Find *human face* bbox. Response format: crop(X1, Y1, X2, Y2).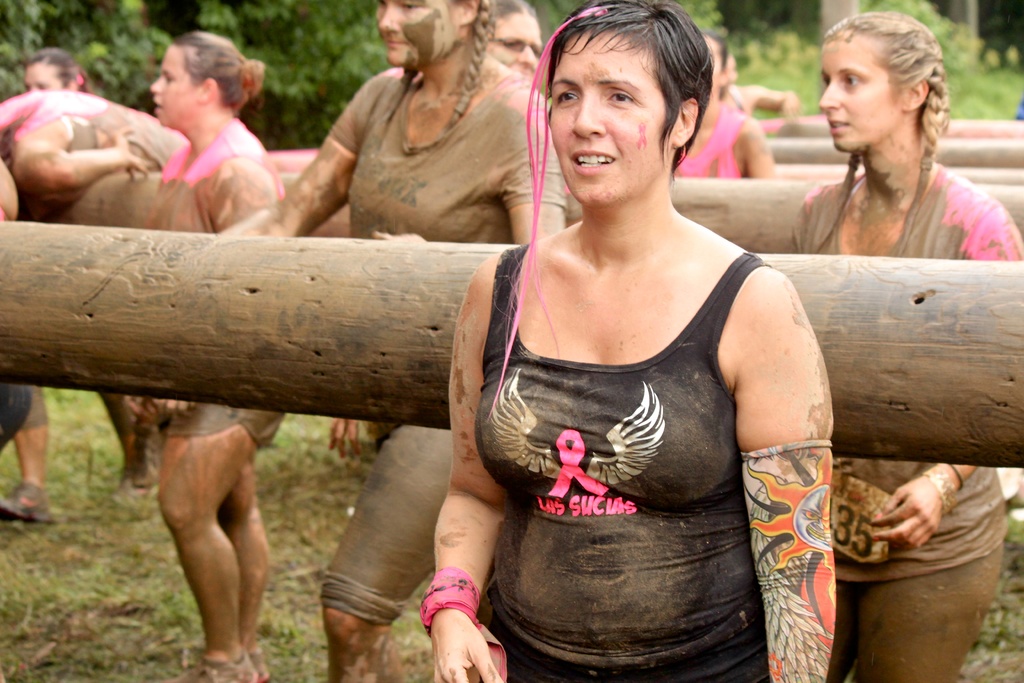
crop(704, 35, 720, 89).
